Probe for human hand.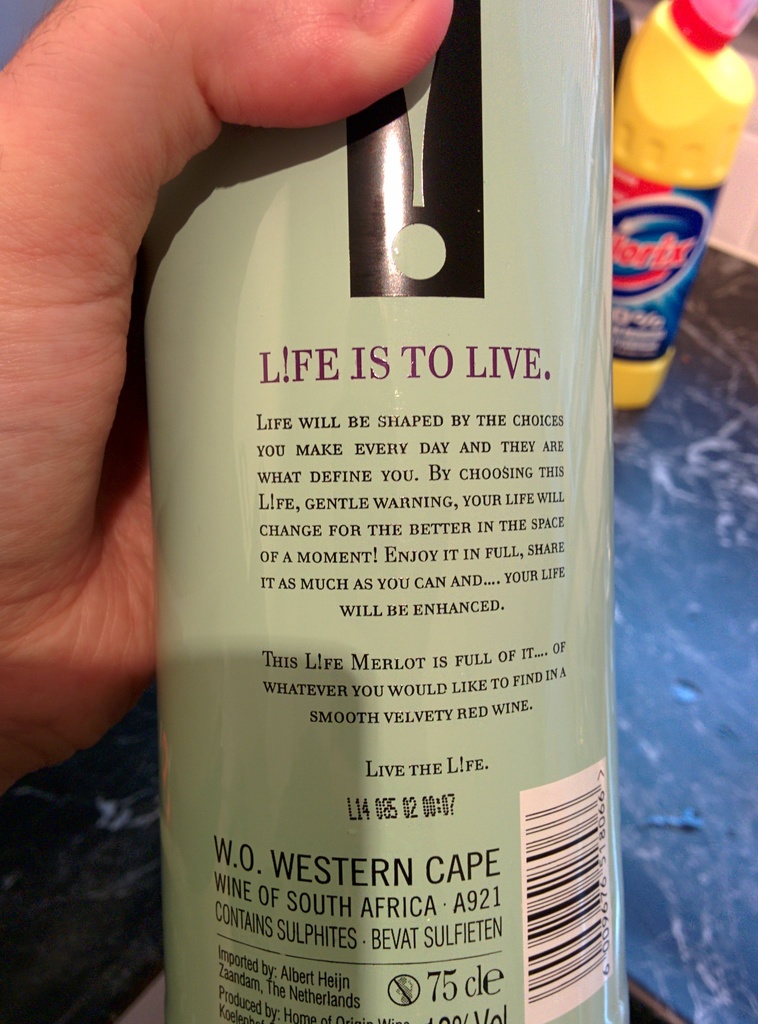
Probe result: rect(0, 0, 457, 771).
